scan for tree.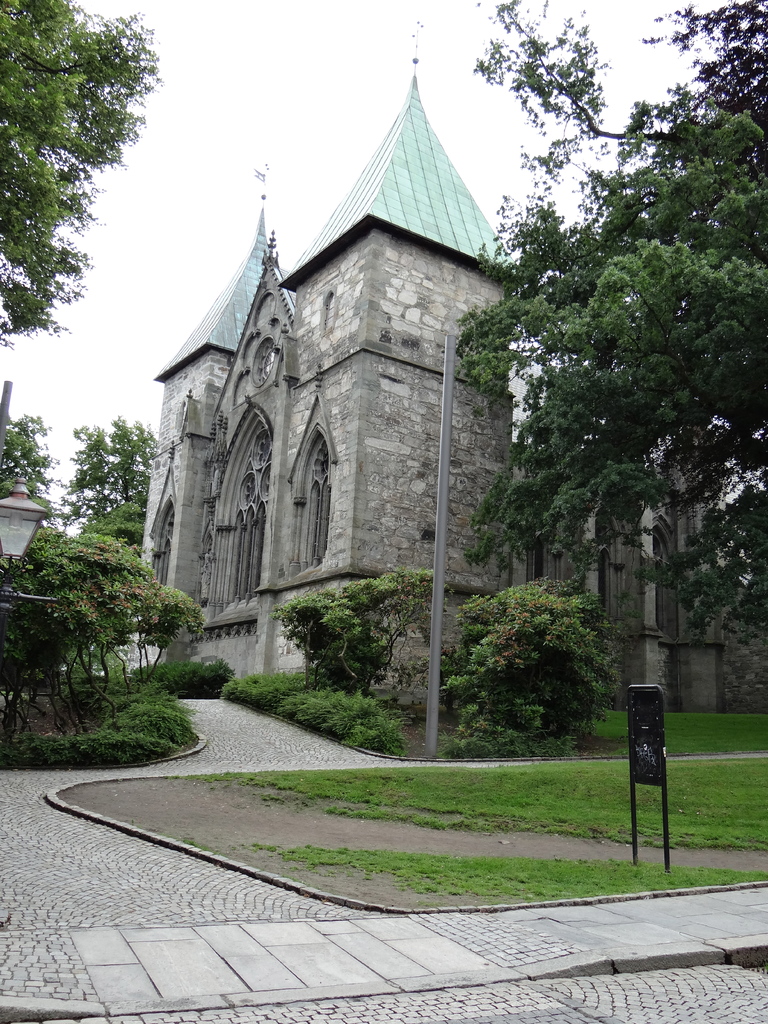
Scan result: x1=446 y1=586 x2=604 y2=742.
